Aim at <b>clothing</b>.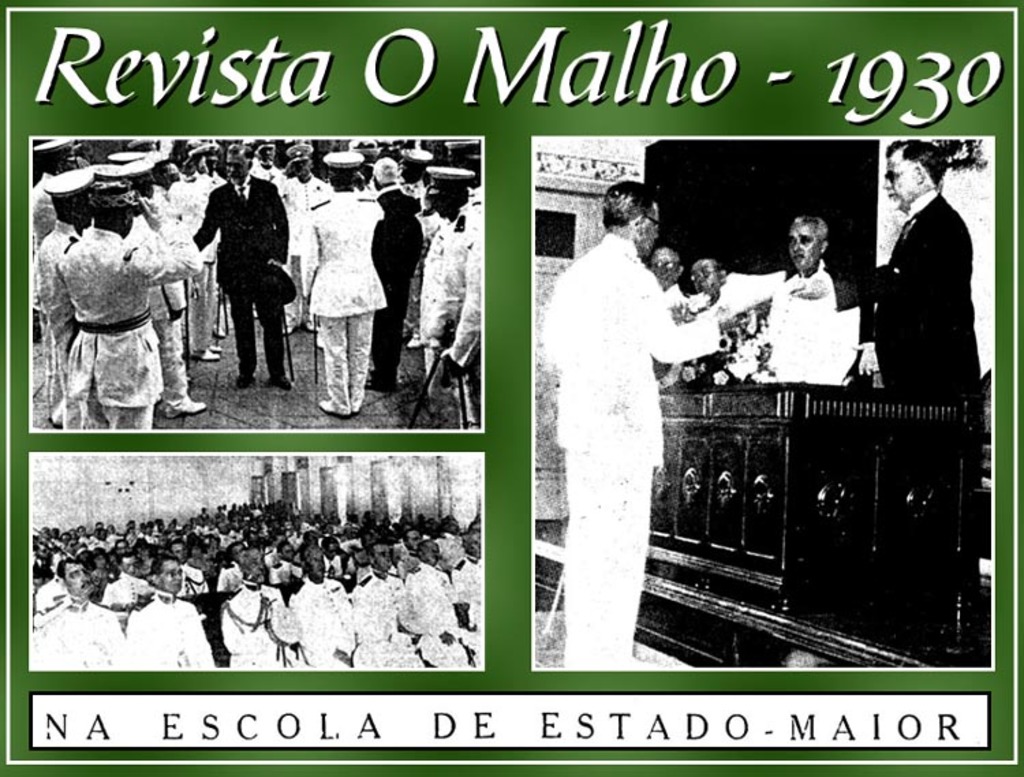
Aimed at rect(845, 202, 978, 412).
